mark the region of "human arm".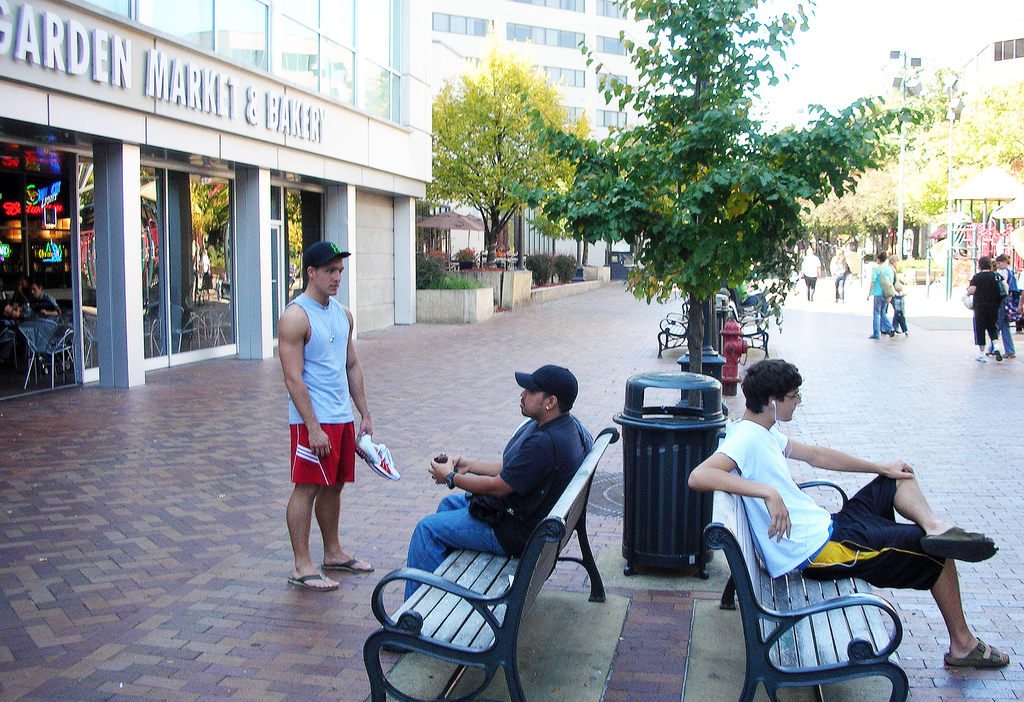
Region: left=440, top=450, right=511, bottom=476.
